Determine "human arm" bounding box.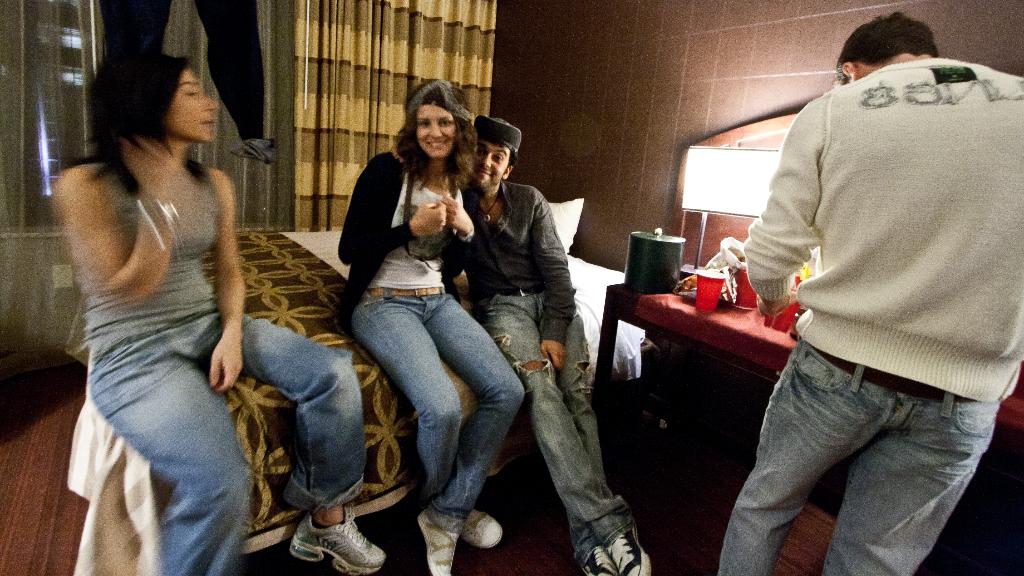
Determined: box=[52, 142, 155, 319].
